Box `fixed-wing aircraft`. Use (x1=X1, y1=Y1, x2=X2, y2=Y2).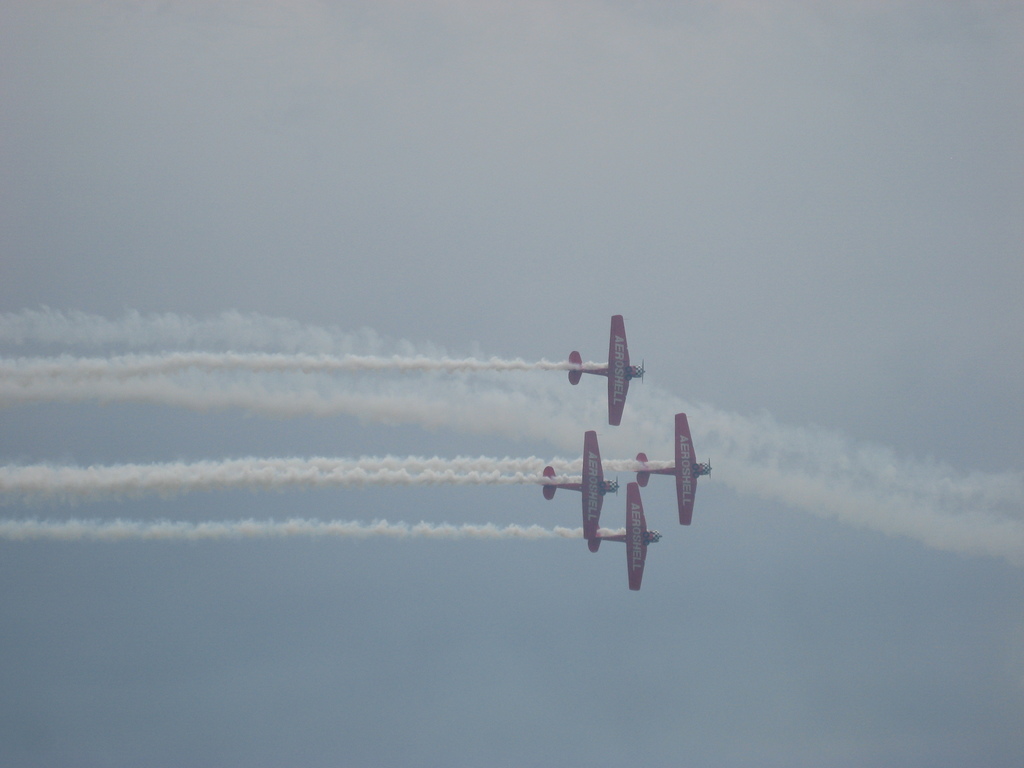
(x1=587, y1=483, x2=662, y2=595).
